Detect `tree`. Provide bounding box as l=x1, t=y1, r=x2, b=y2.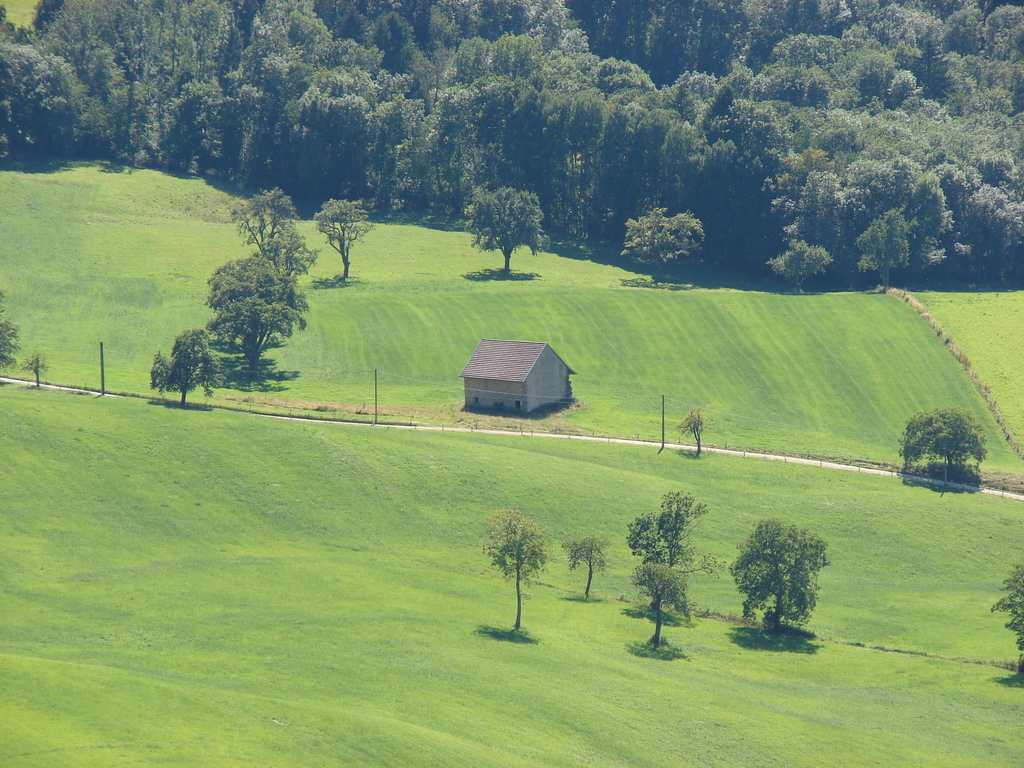
l=628, t=491, r=718, b=599.
